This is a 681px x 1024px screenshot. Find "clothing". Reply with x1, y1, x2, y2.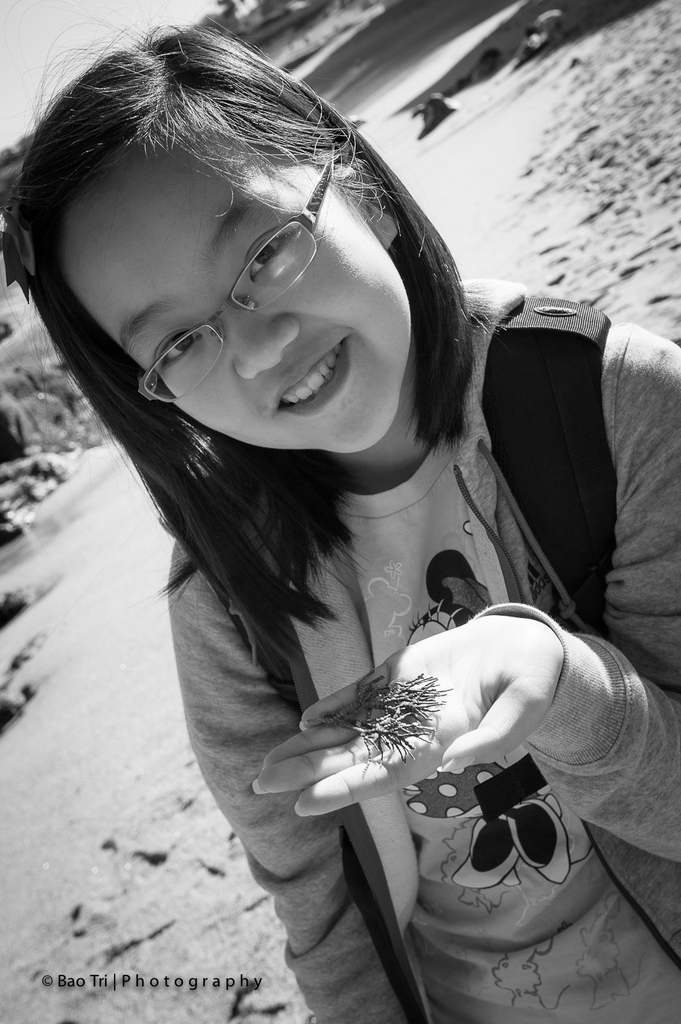
112, 262, 655, 993.
